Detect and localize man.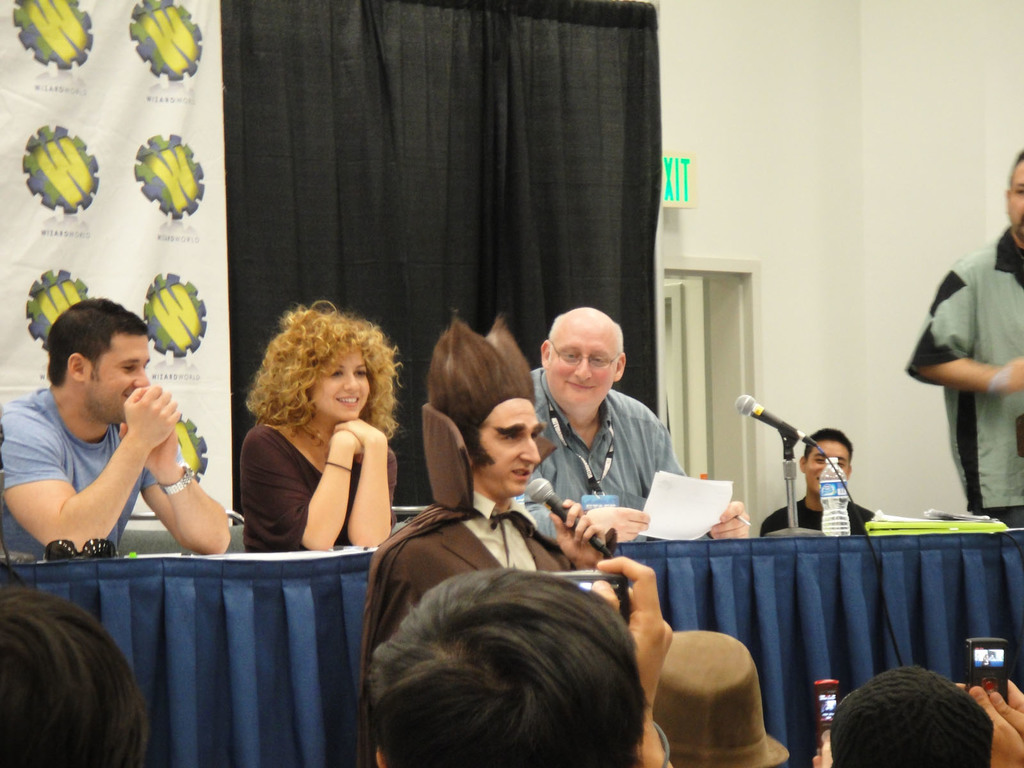
Localized at left=527, top=308, right=749, bottom=539.
